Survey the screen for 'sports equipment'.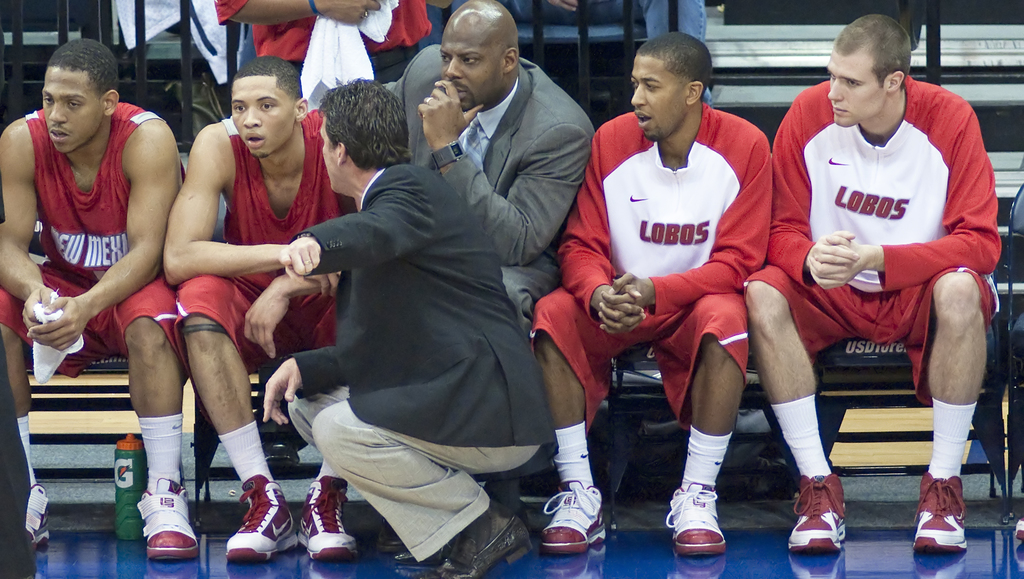
Survey found: <region>785, 469, 847, 557</region>.
